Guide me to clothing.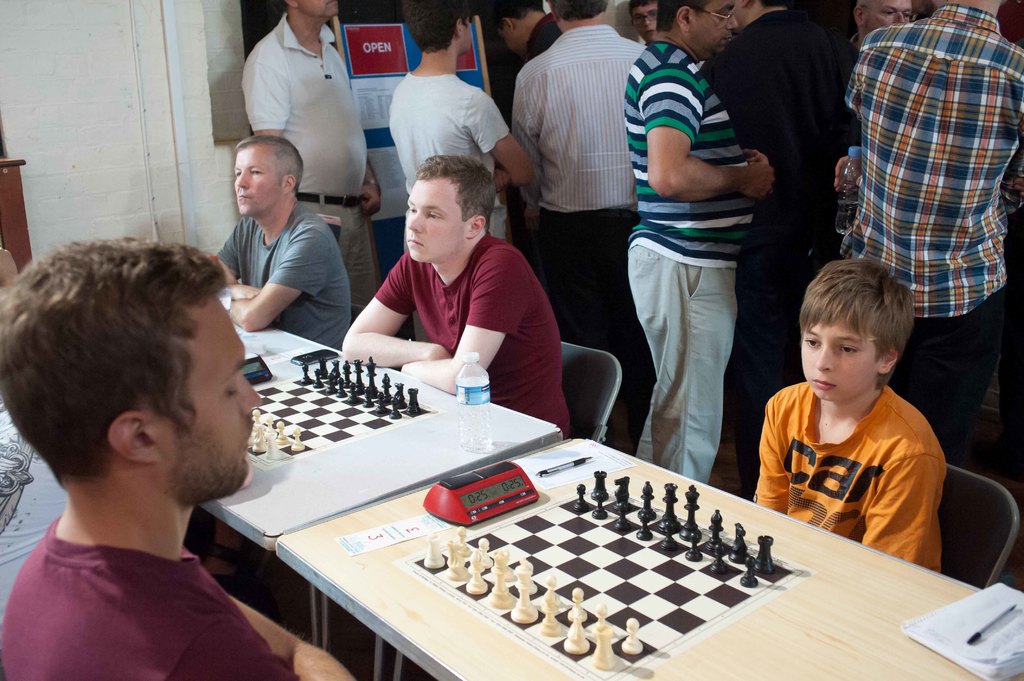
Guidance: rect(380, 66, 515, 252).
